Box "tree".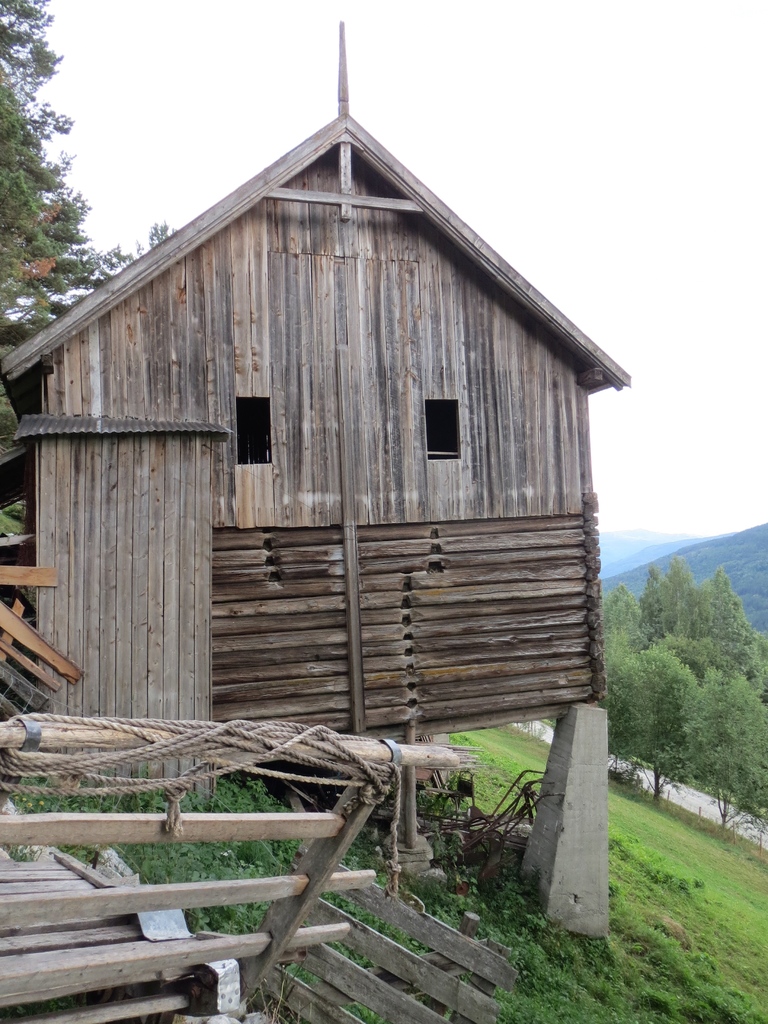
select_region(4, 0, 129, 418).
